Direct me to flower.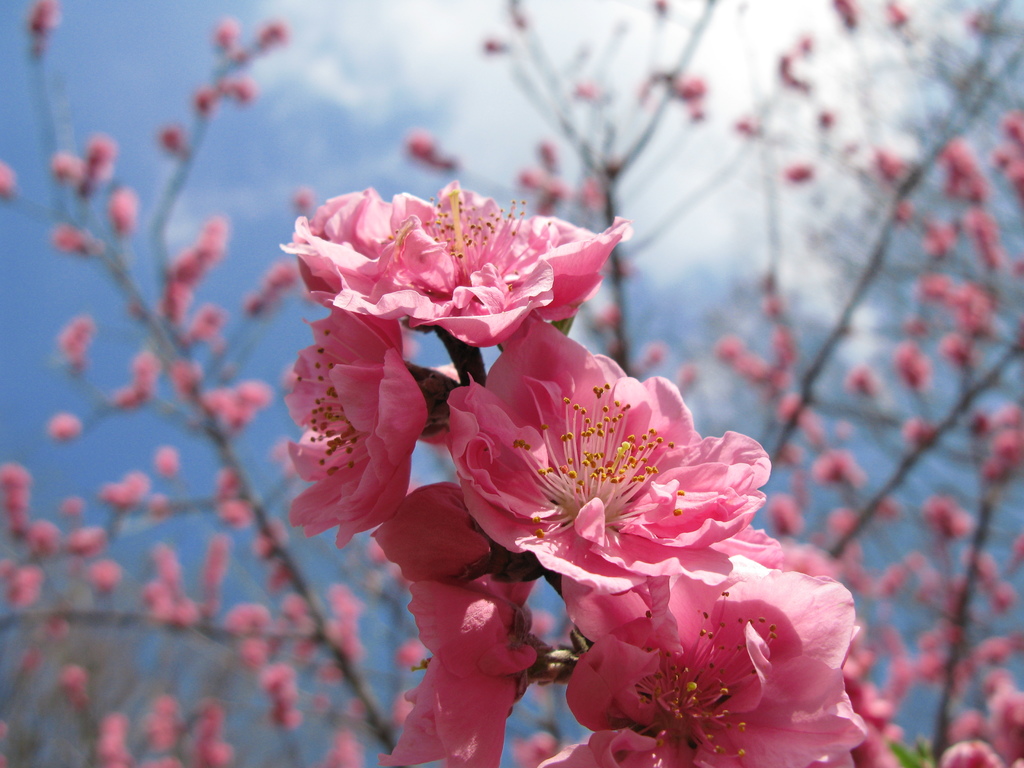
Direction: pyautogui.locateOnScreen(540, 538, 868, 767).
